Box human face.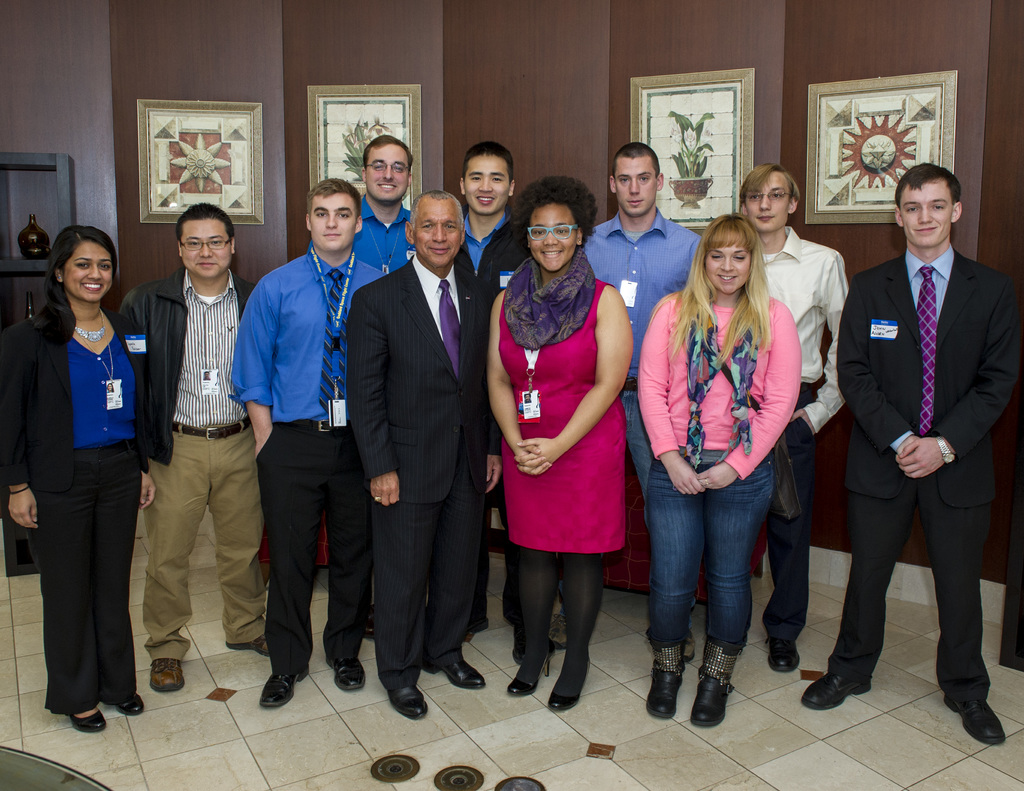
613/154/655/214.
